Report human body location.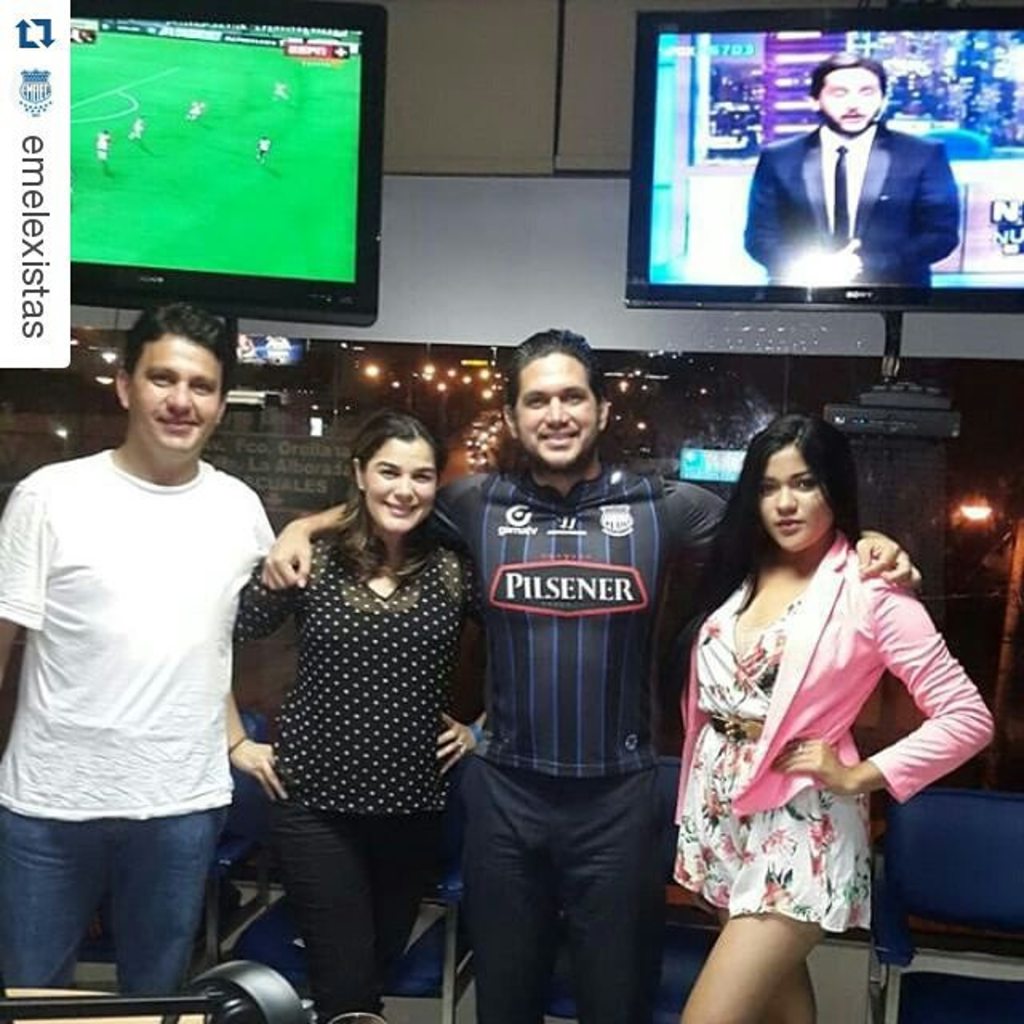
Report: select_region(94, 133, 109, 178).
